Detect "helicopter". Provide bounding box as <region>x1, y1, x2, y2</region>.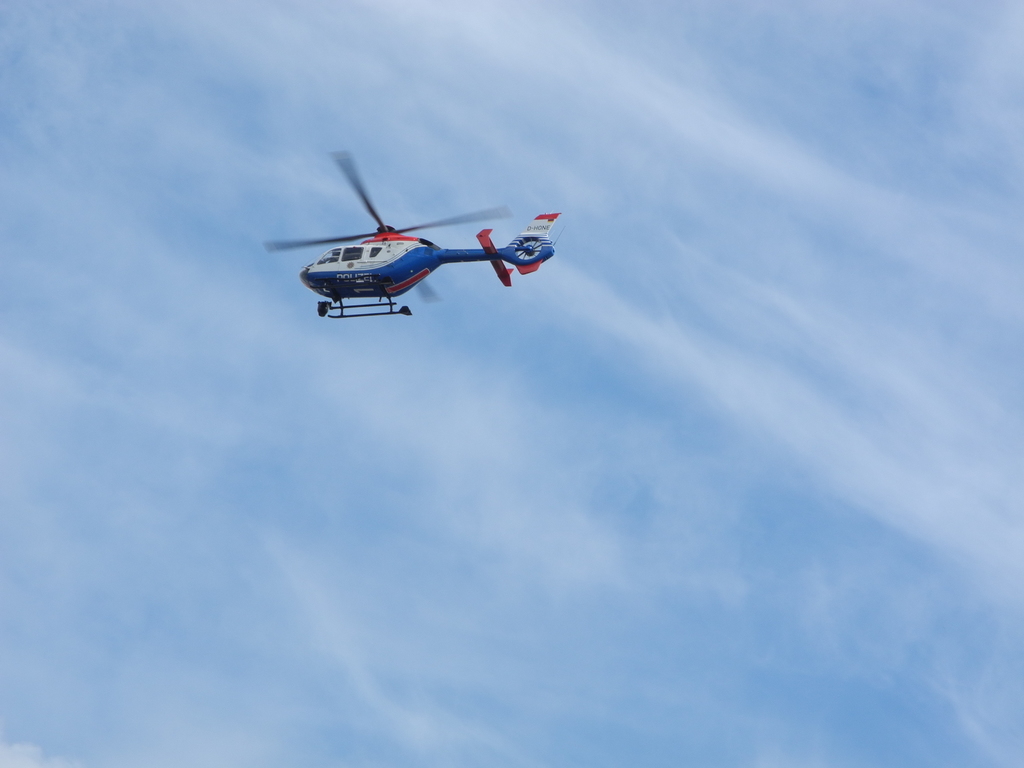
<region>255, 167, 566, 323</region>.
